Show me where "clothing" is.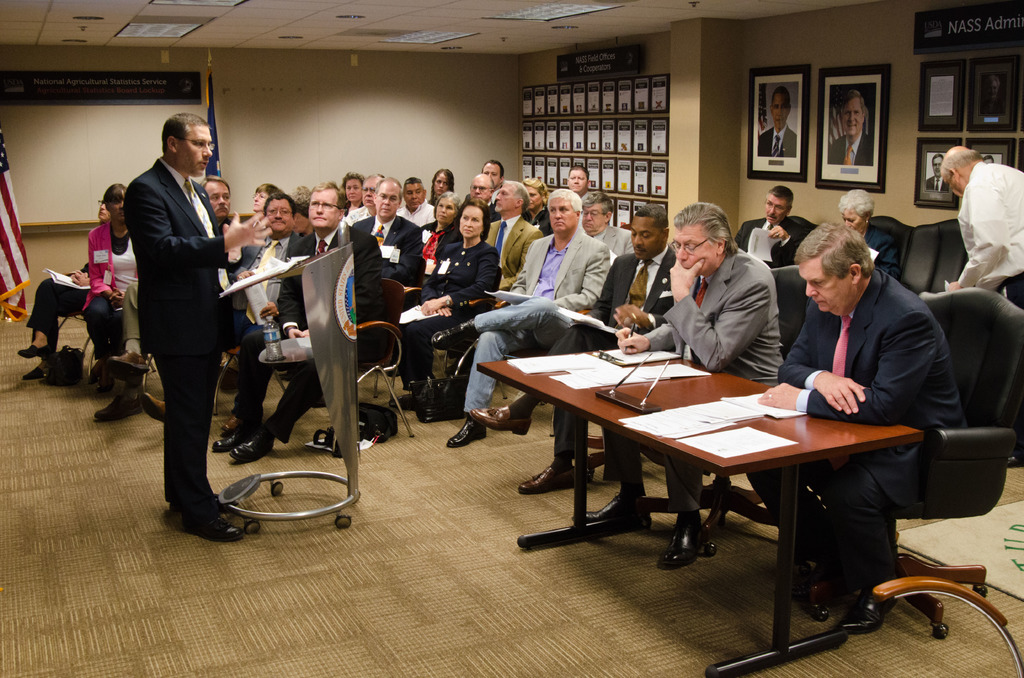
"clothing" is at {"x1": 827, "y1": 133, "x2": 877, "y2": 166}.
